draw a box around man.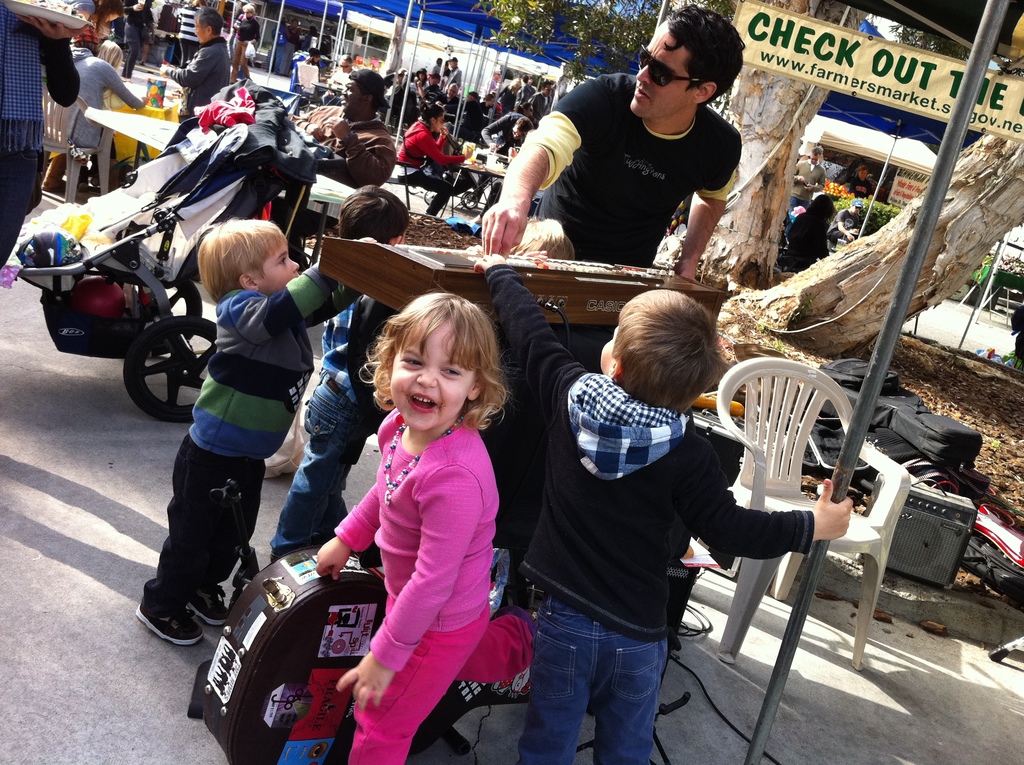
rect(481, 0, 744, 285).
